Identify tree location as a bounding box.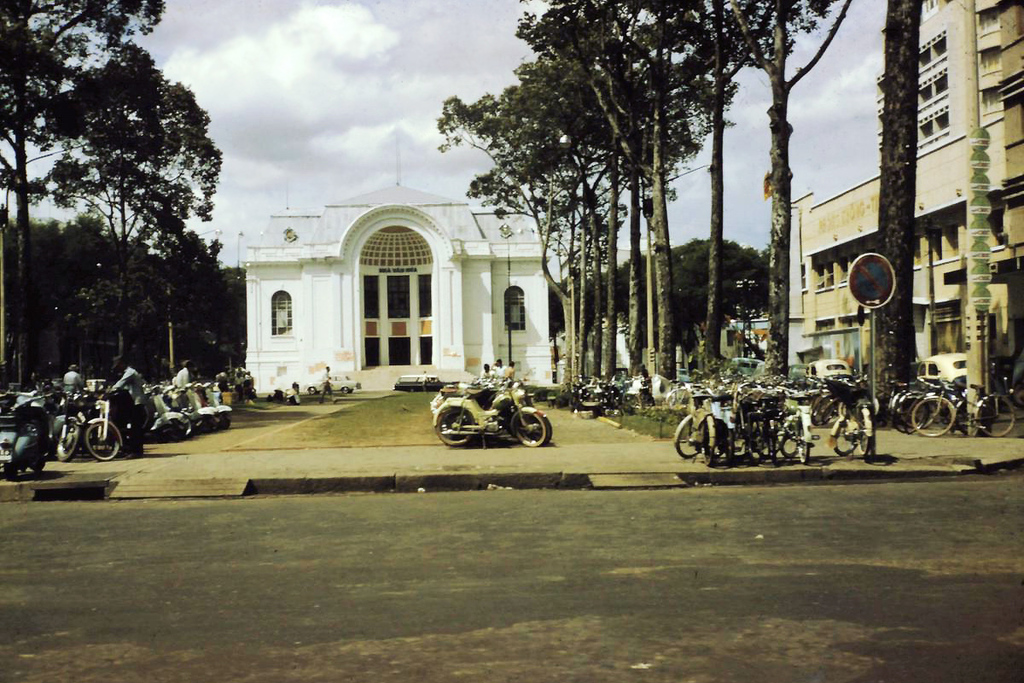
l=862, t=0, r=922, b=412.
